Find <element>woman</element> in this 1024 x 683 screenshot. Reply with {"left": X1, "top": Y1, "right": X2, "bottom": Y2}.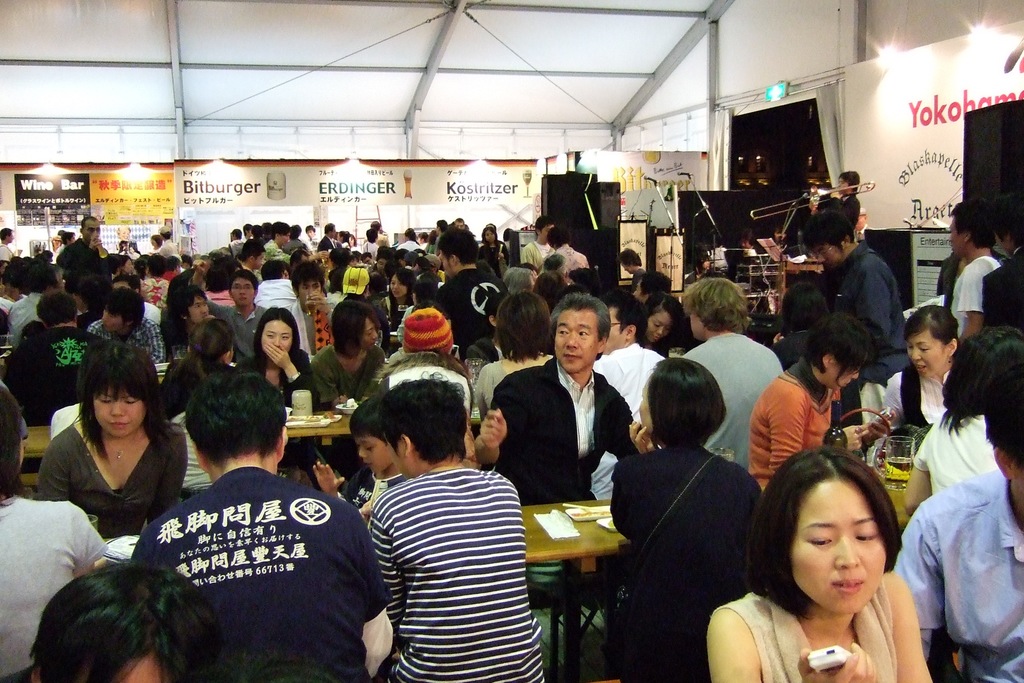
{"left": 705, "top": 446, "right": 931, "bottom": 682}.
